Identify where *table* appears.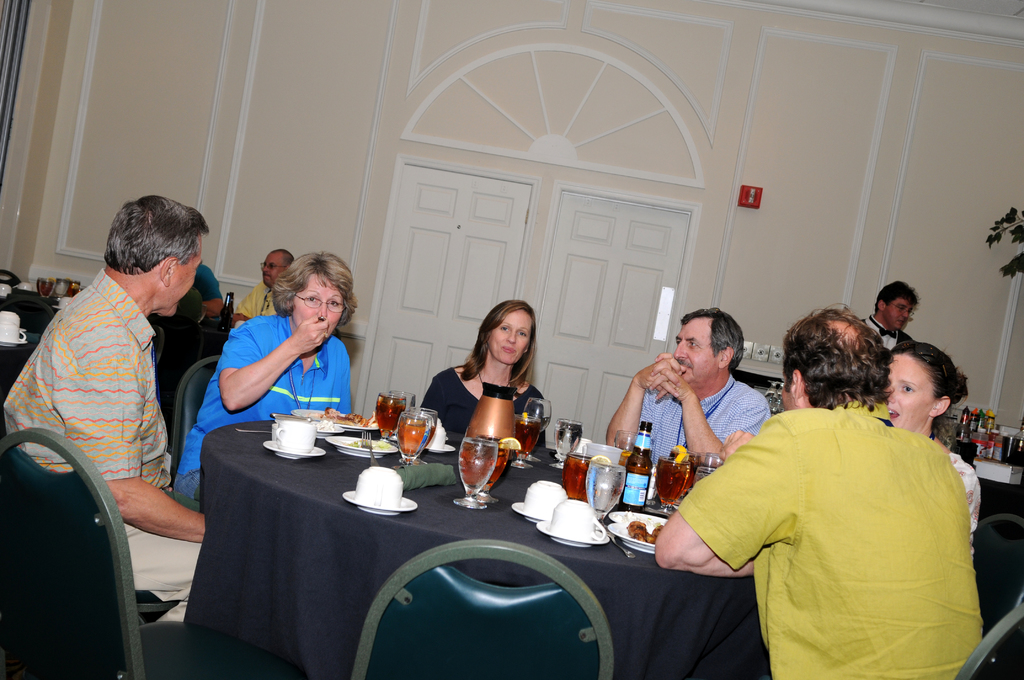
Appears at (951, 471, 1023, 648).
